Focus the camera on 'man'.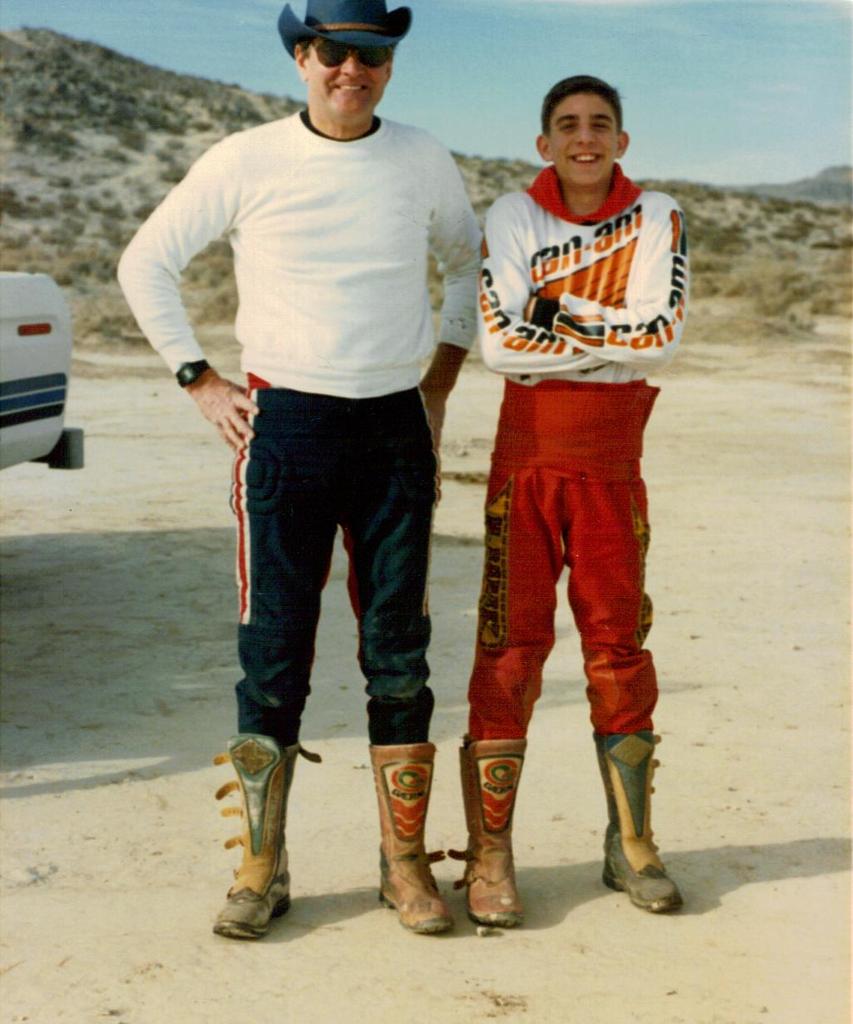
Focus region: bbox=(142, 9, 498, 845).
